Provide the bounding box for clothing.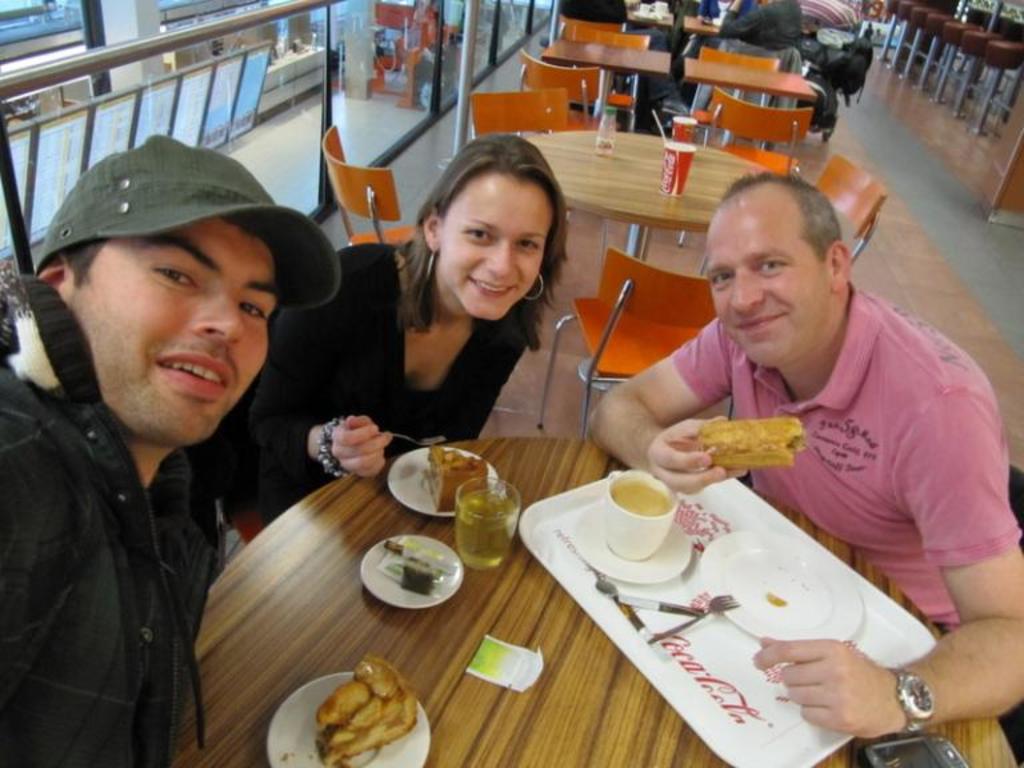
rect(0, 272, 228, 767).
